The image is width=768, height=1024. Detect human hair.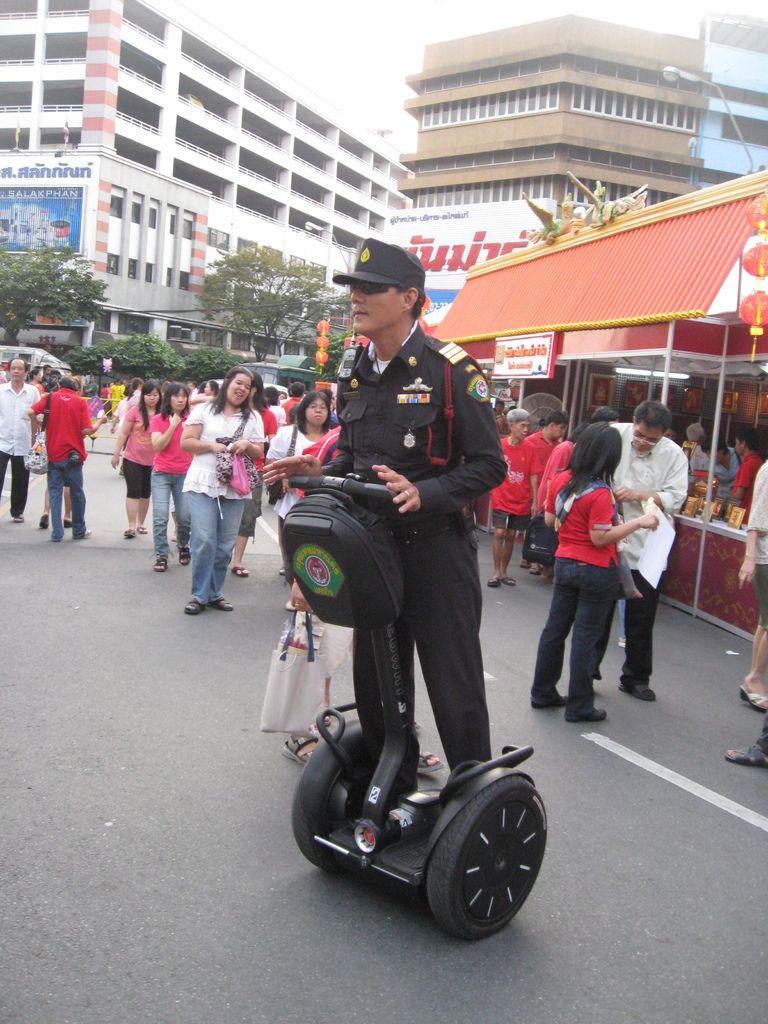
Detection: crop(508, 406, 529, 429).
